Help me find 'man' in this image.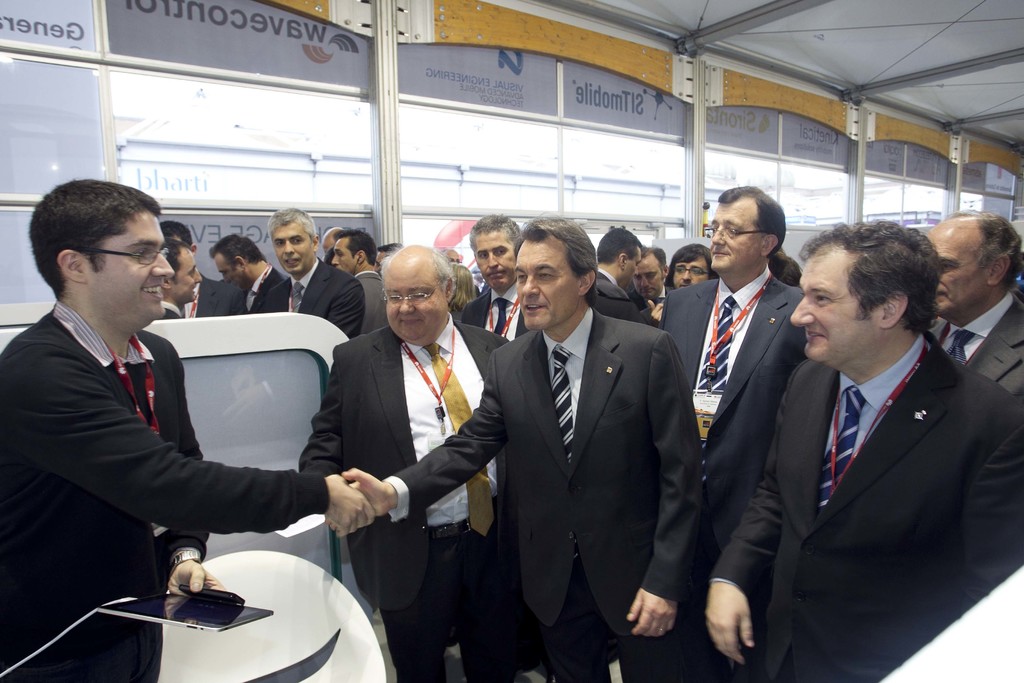
Found it: [left=376, top=242, right=406, bottom=272].
